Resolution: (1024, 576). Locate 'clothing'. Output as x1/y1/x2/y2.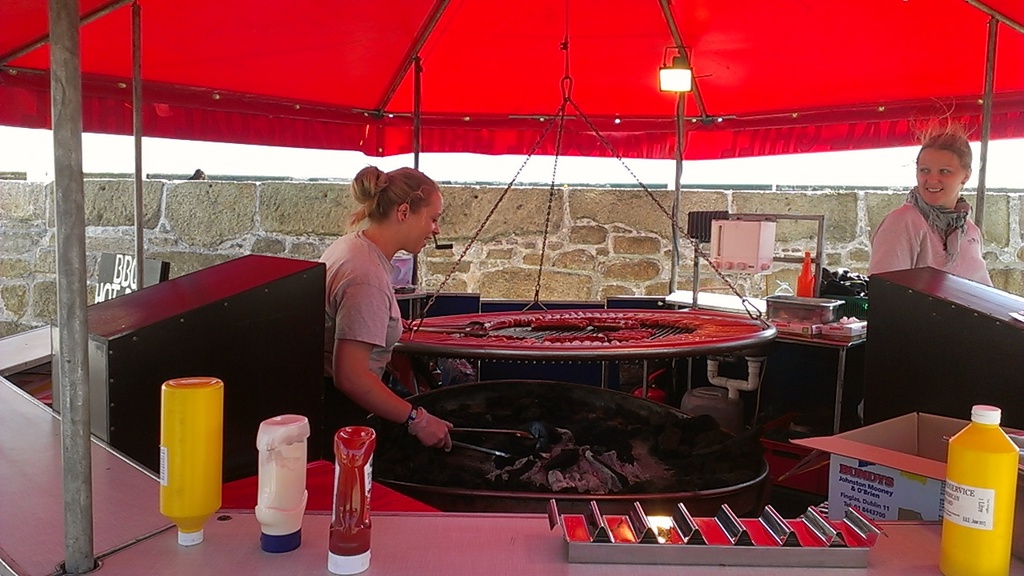
863/162/999/291.
